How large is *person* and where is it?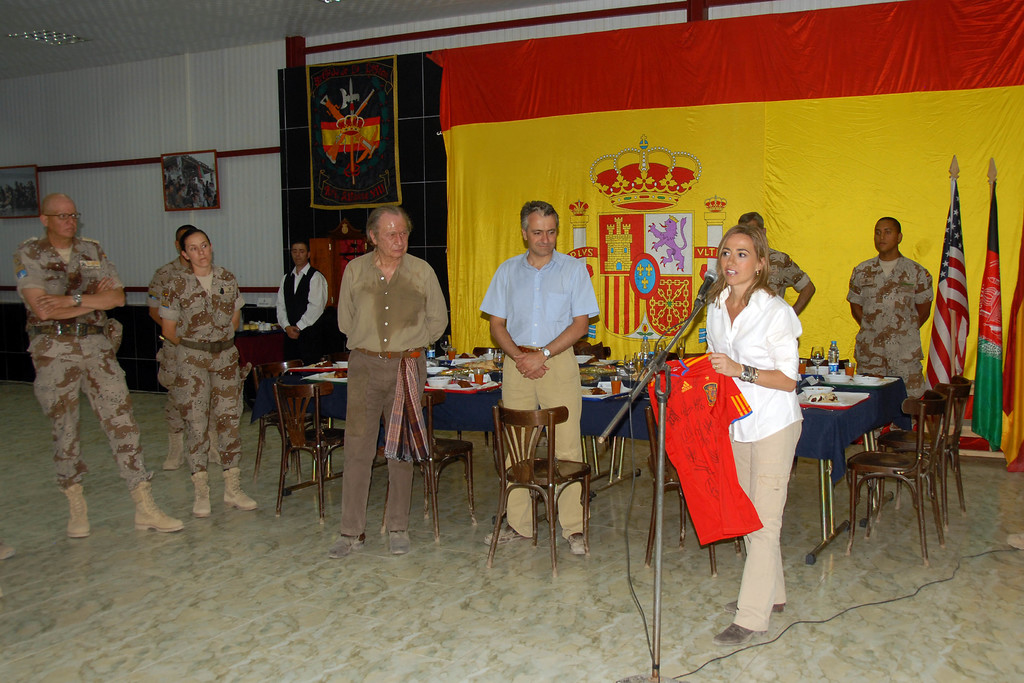
Bounding box: box(332, 204, 455, 566).
